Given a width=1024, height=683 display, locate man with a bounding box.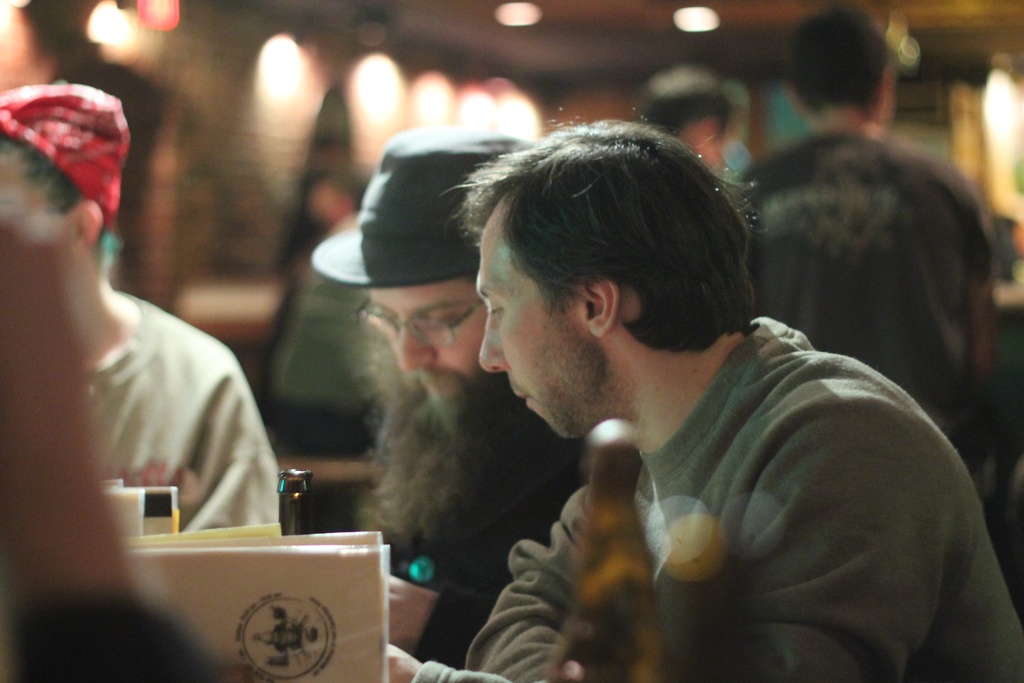
Located: 733, 63, 1022, 476.
